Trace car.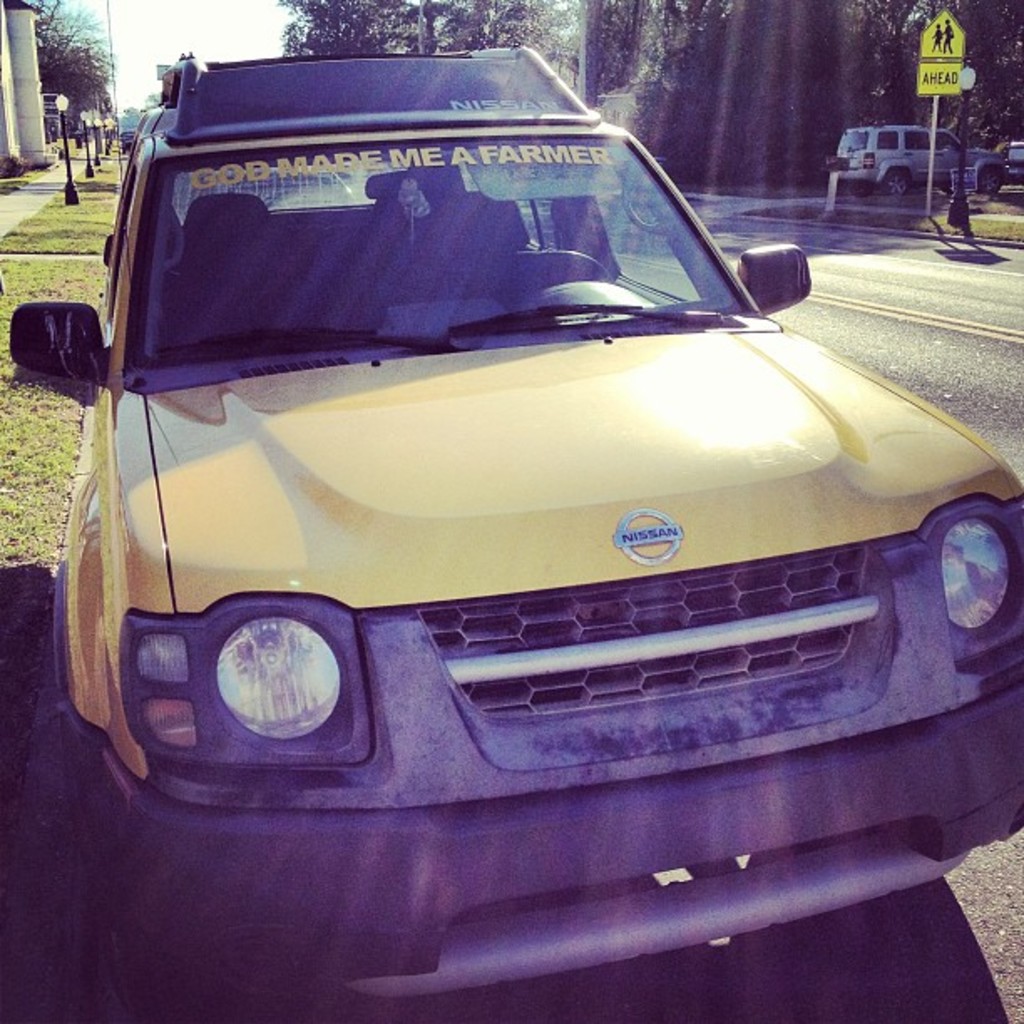
Traced to box=[122, 129, 134, 152].
